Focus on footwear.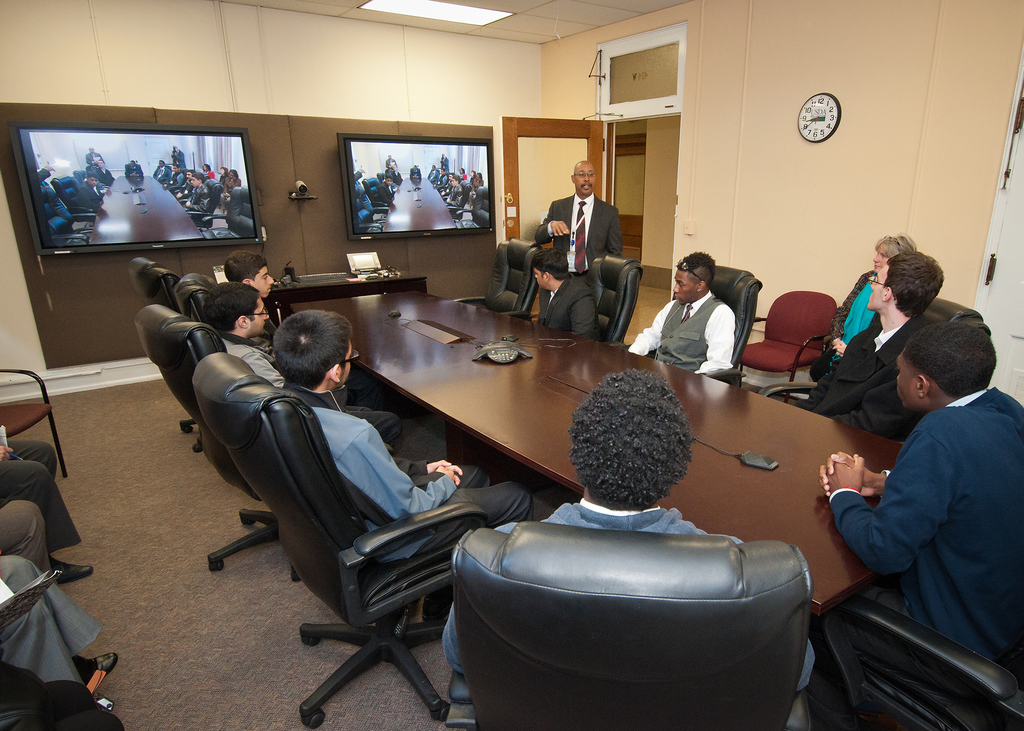
Focused at (left=52, top=556, right=92, bottom=584).
